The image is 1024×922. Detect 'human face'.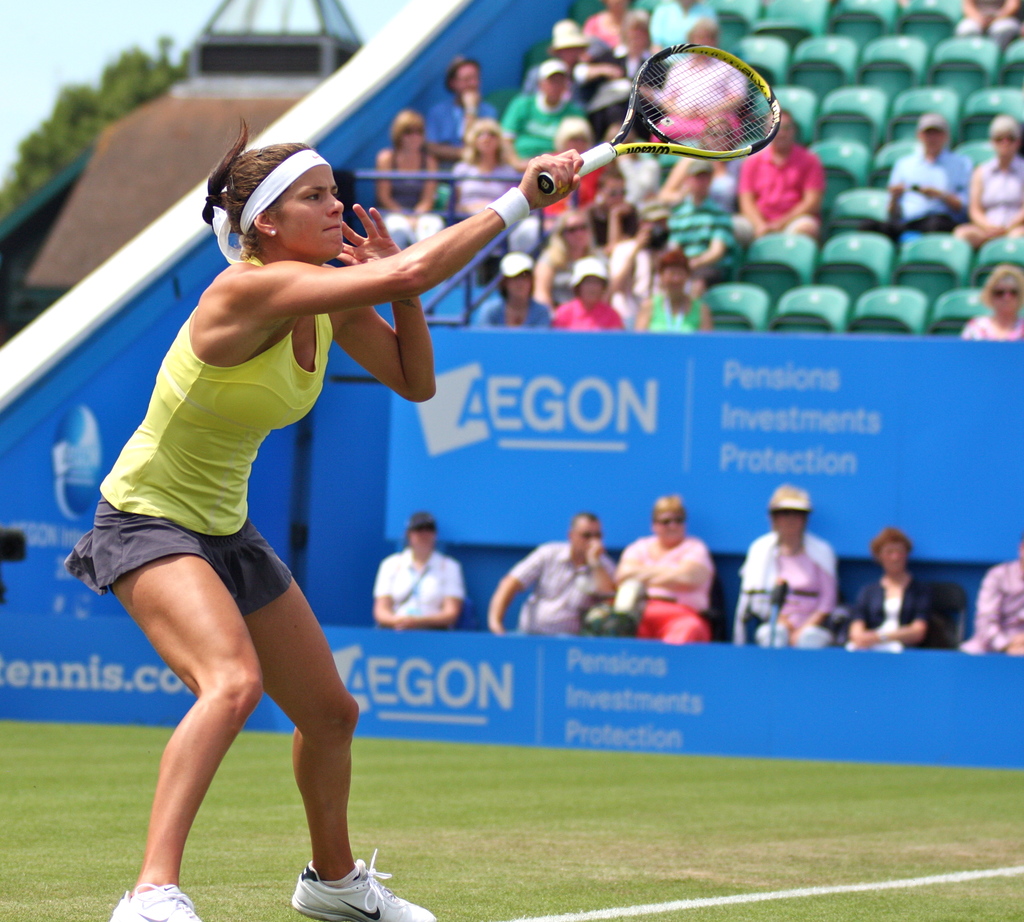
Detection: l=278, t=167, r=343, b=260.
